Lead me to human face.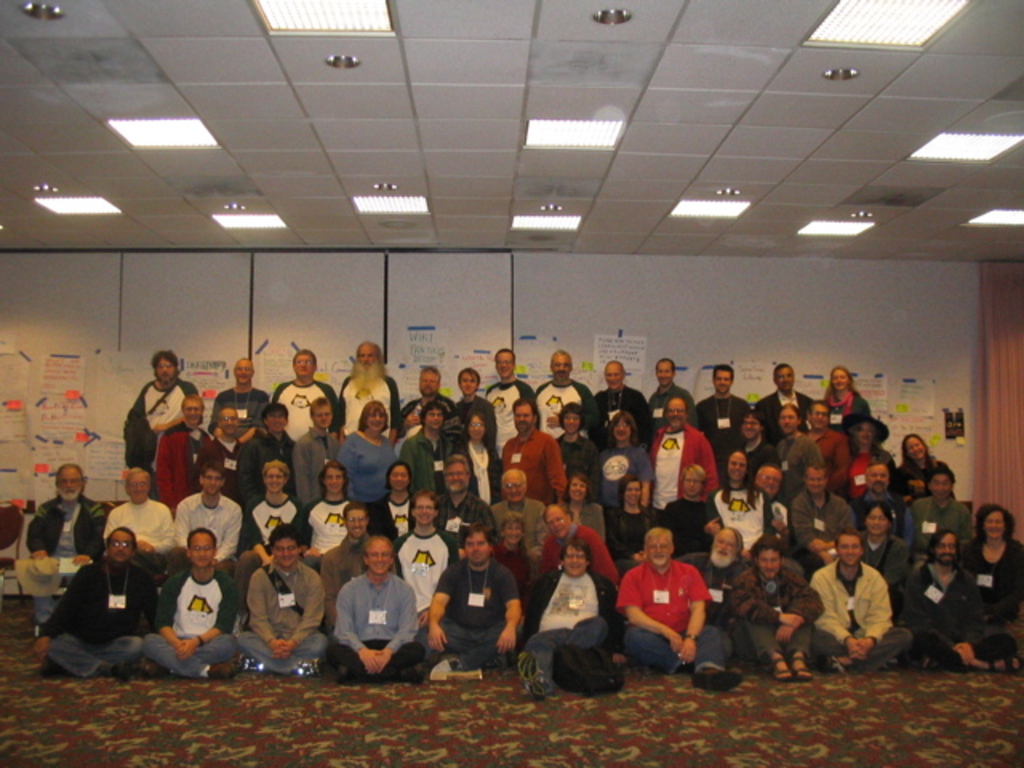
Lead to select_region(512, 405, 533, 430).
